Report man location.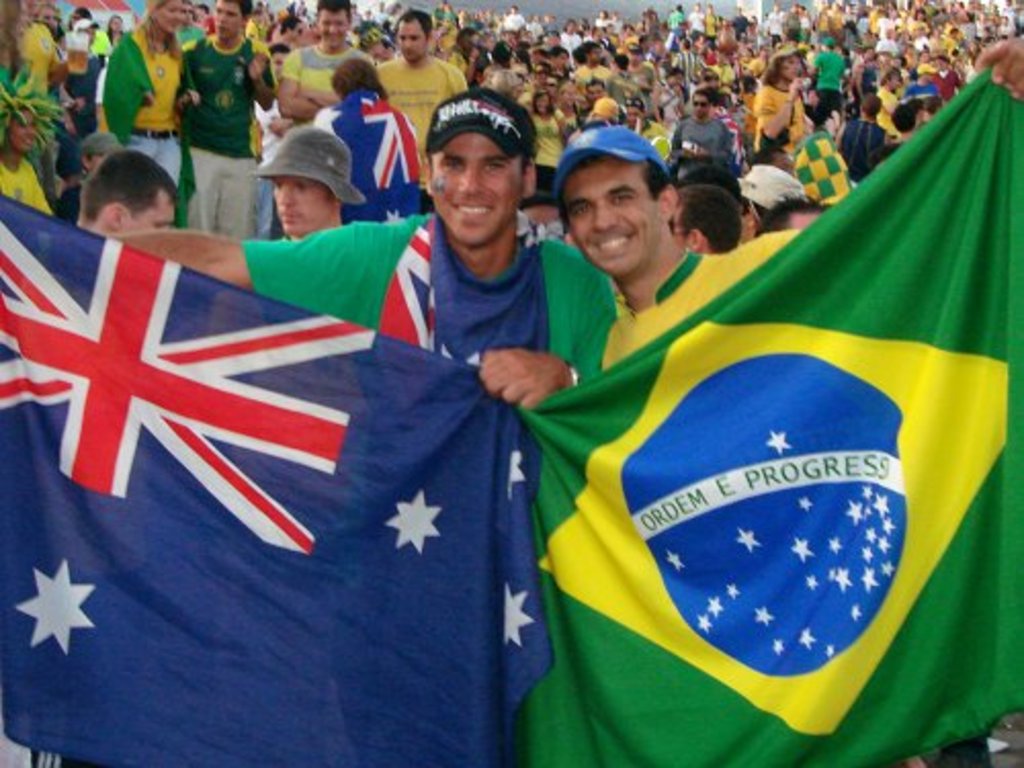
Report: locate(250, 127, 367, 246).
